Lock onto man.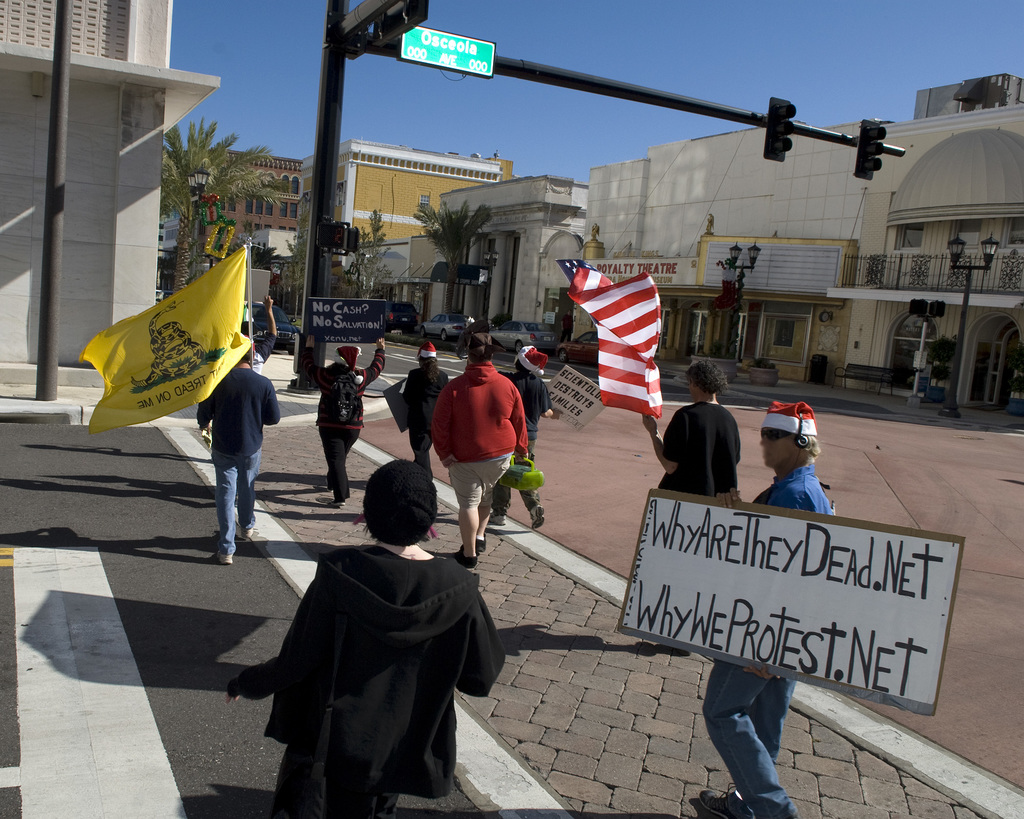
Locked: 636,360,737,495.
